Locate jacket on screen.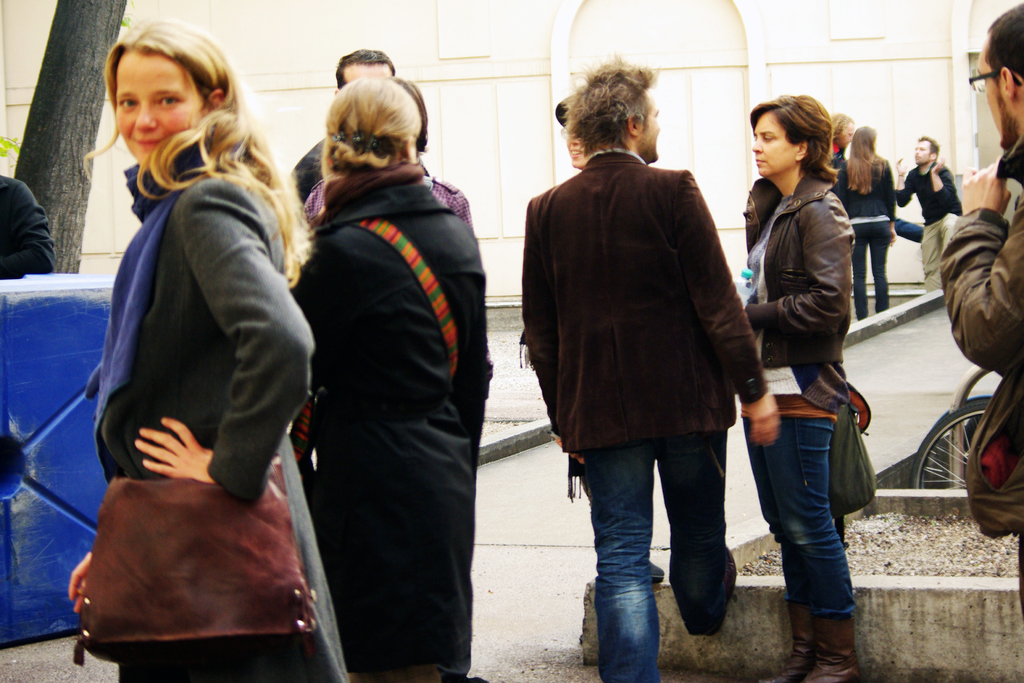
On screen at 935/132/1023/536.
